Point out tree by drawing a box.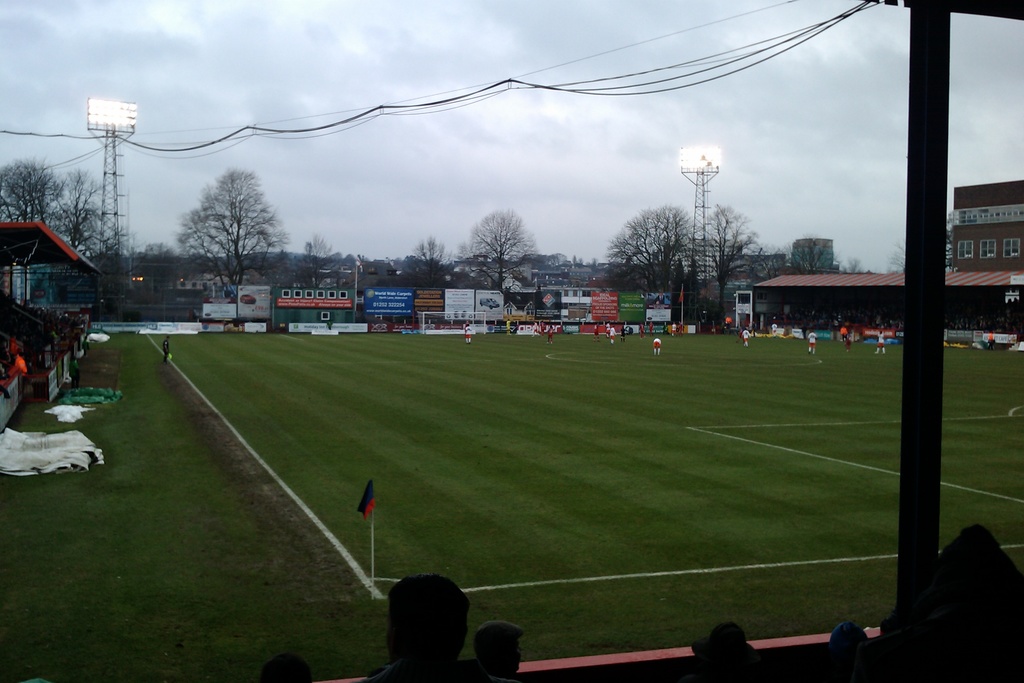
(701,206,767,322).
